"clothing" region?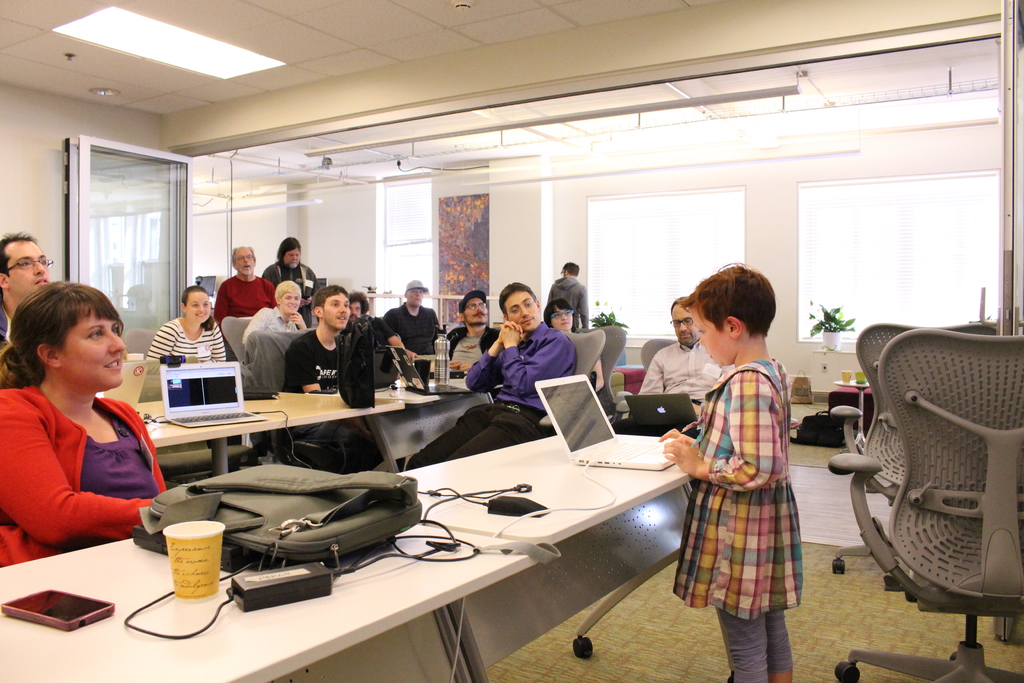
(639,340,728,423)
